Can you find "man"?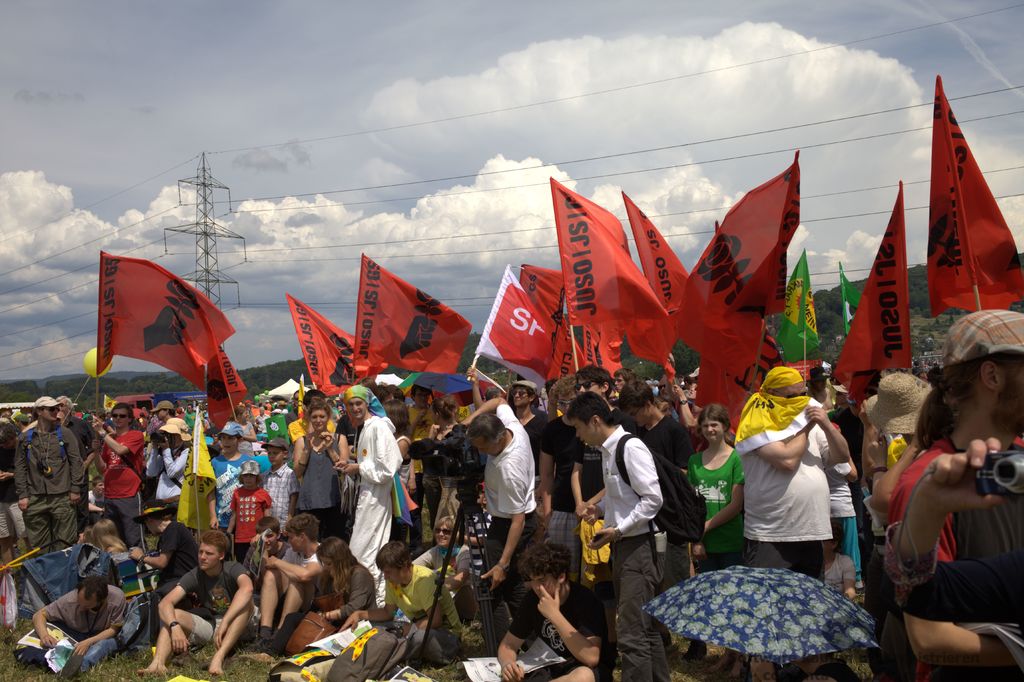
Yes, bounding box: [x1=496, y1=539, x2=614, y2=681].
